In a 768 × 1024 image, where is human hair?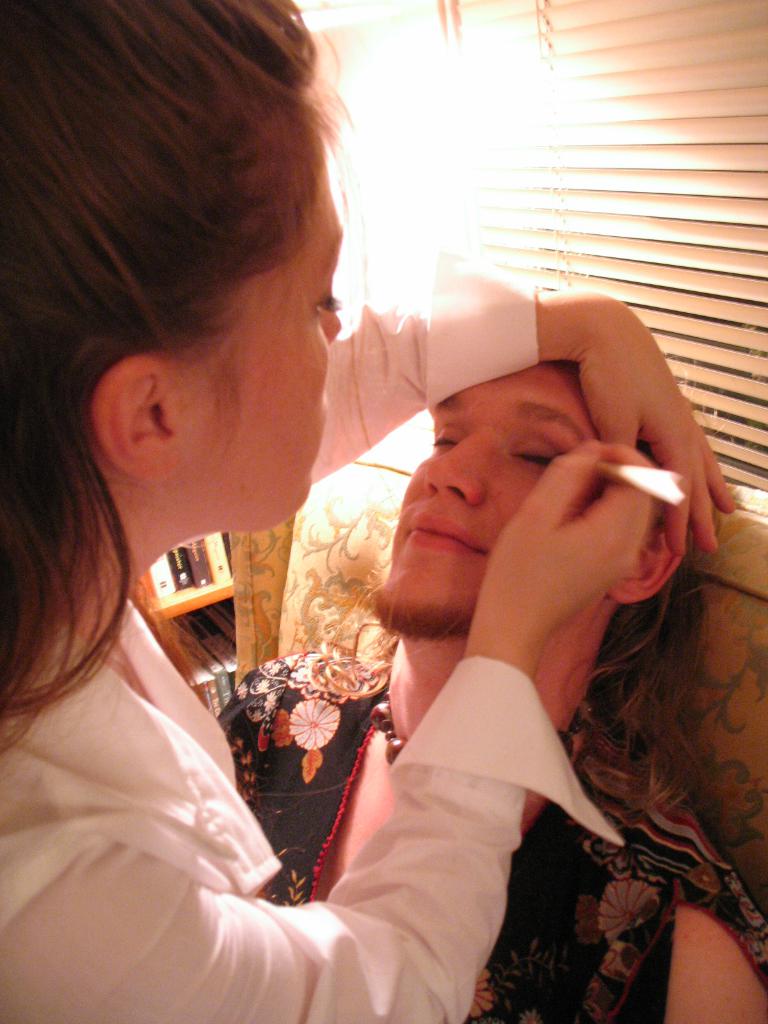
17, 23, 312, 610.
